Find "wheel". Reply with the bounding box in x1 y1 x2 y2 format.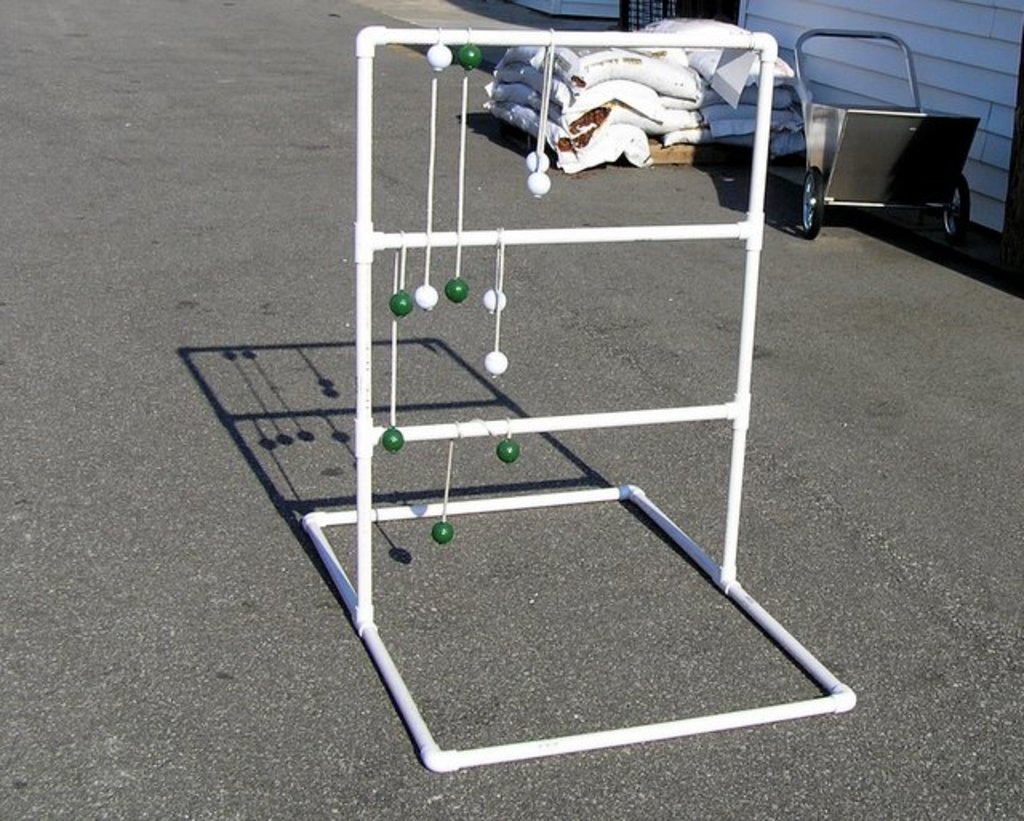
797 166 822 240.
